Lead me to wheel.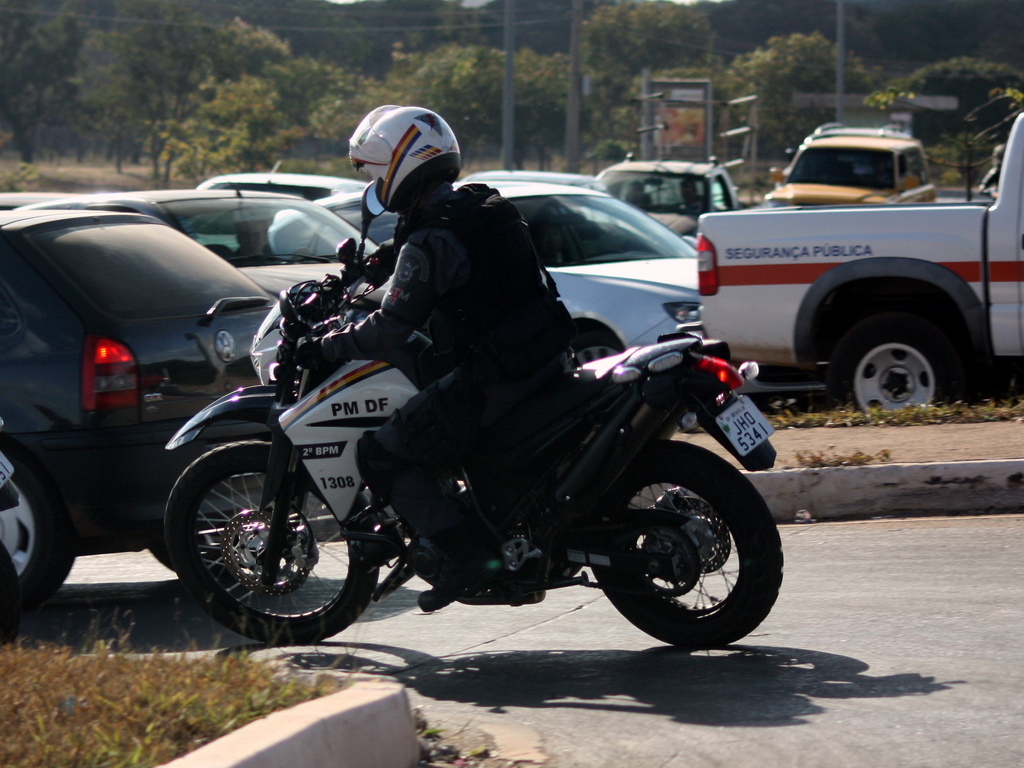
Lead to [572,443,786,644].
